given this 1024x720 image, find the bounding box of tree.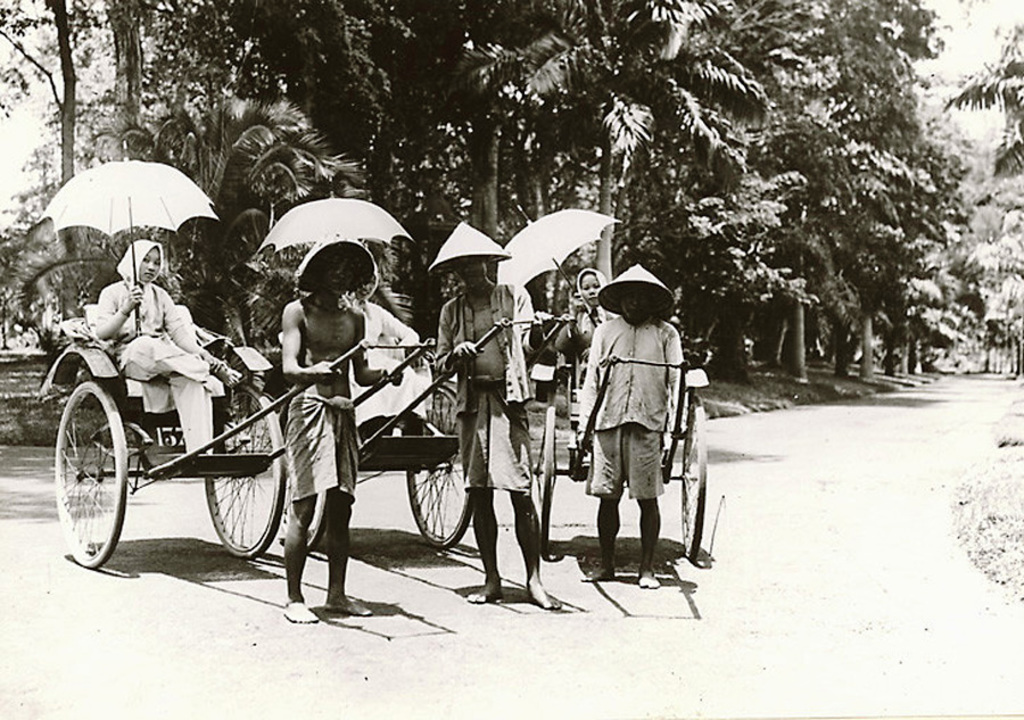
(x1=0, y1=0, x2=89, y2=398).
